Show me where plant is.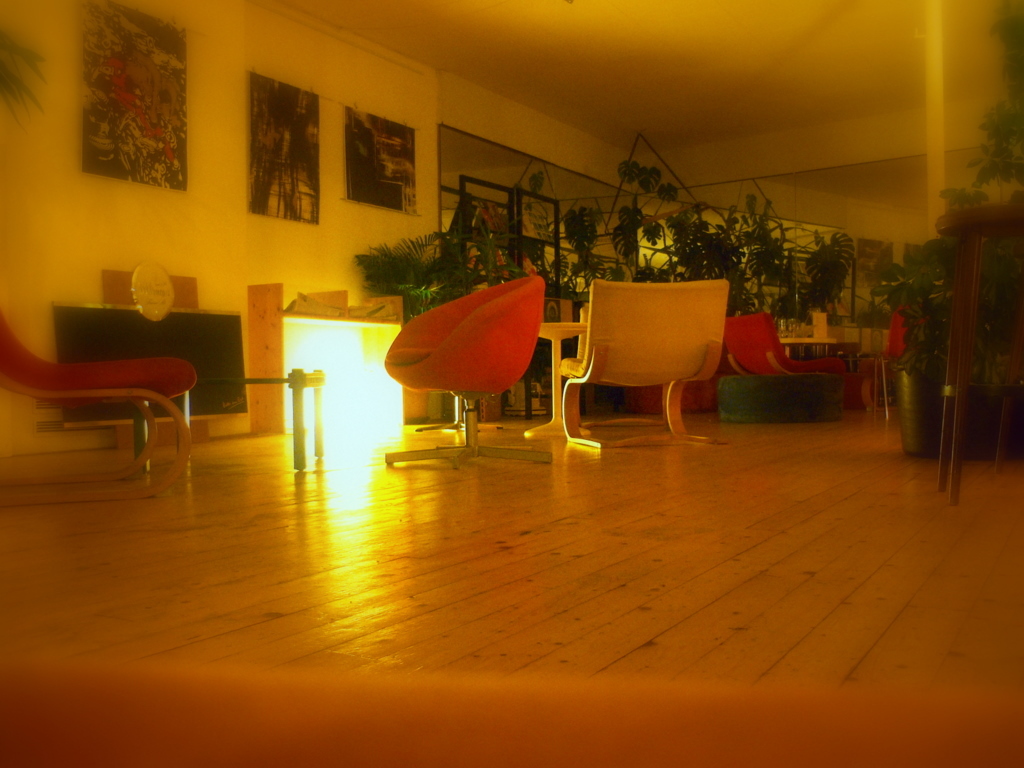
plant is at bbox=(870, 236, 1023, 376).
